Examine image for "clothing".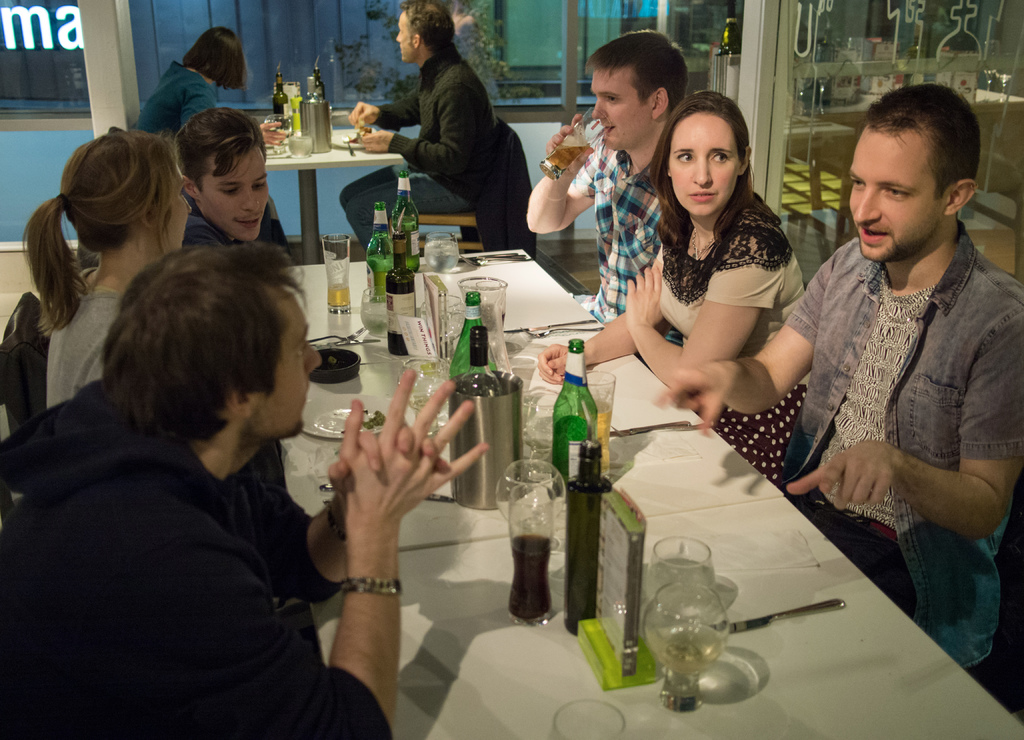
Examination result: box=[139, 63, 227, 138].
